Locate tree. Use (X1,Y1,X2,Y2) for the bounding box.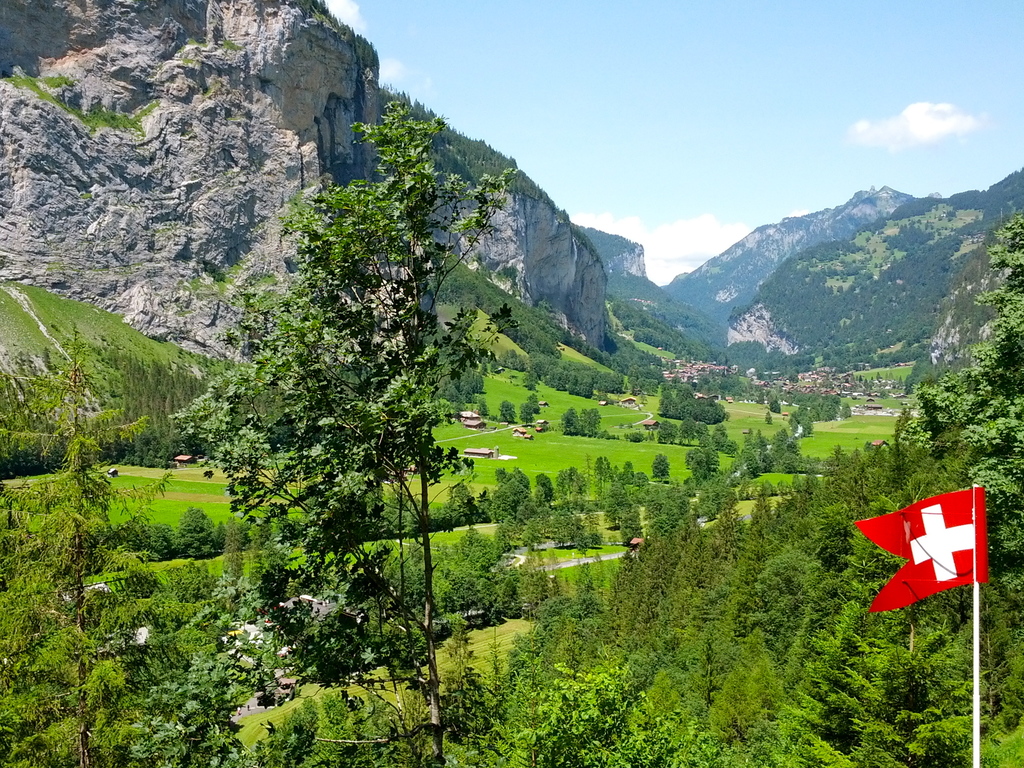
(83,541,208,764).
